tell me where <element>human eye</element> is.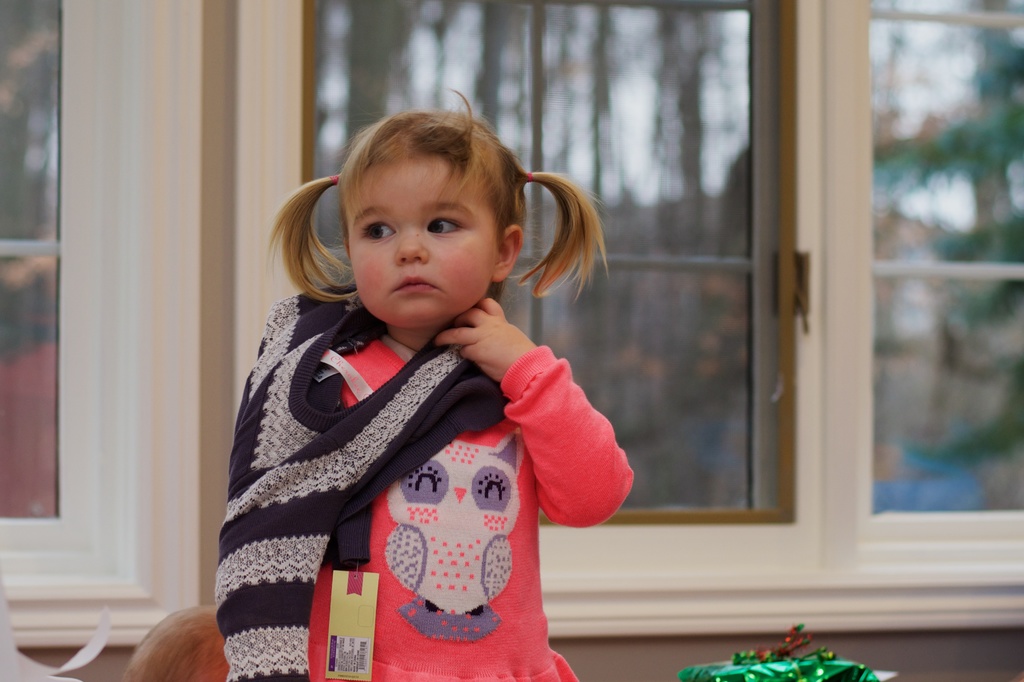
<element>human eye</element> is at crop(422, 210, 472, 242).
